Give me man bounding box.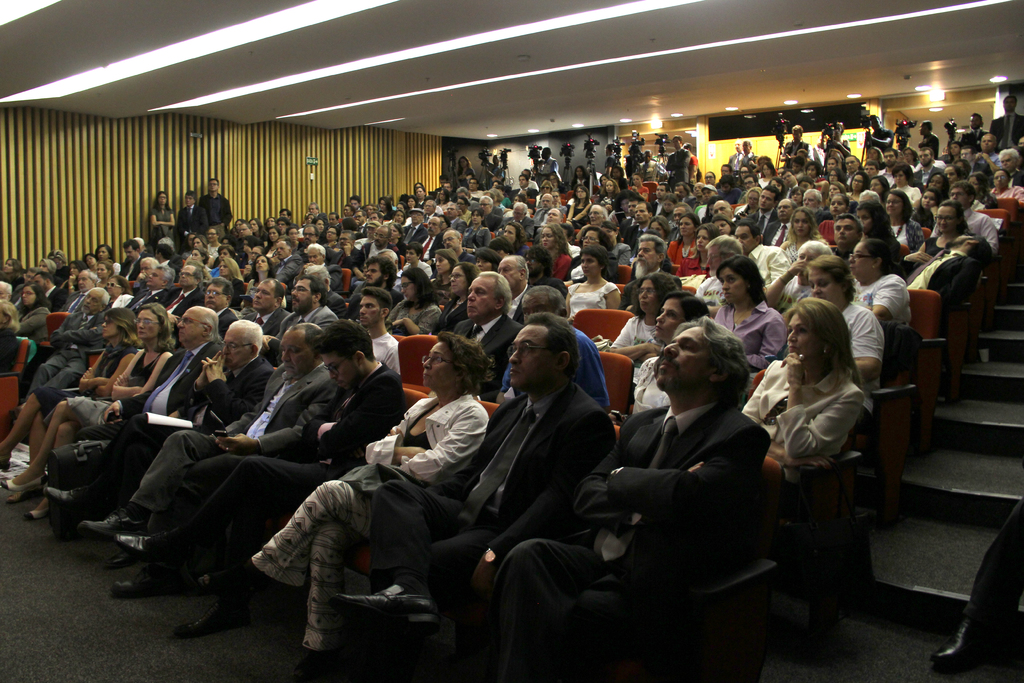
x1=156 y1=261 x2=205 y2=318.
